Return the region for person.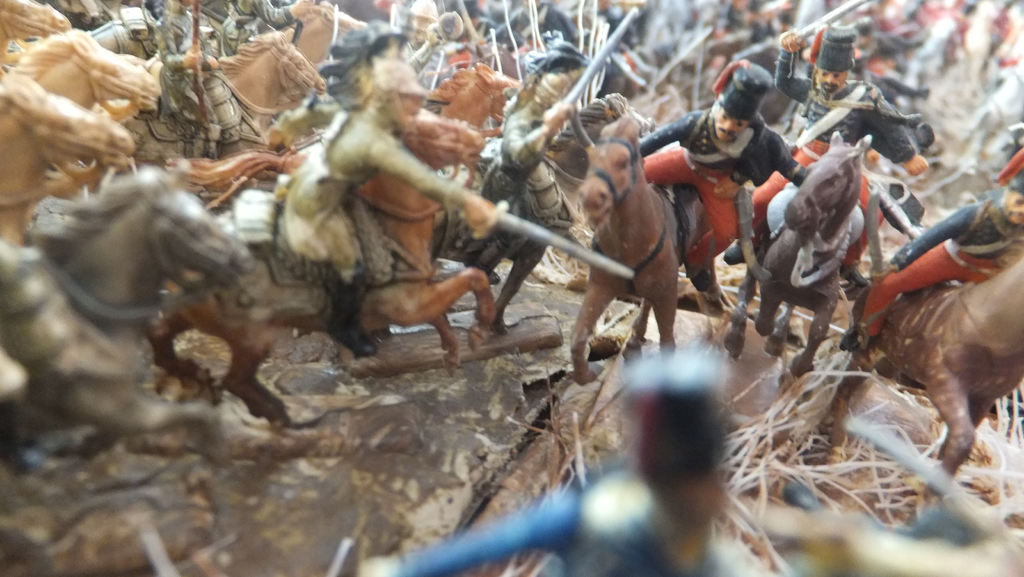
box=[275, 58, 504, 356].
